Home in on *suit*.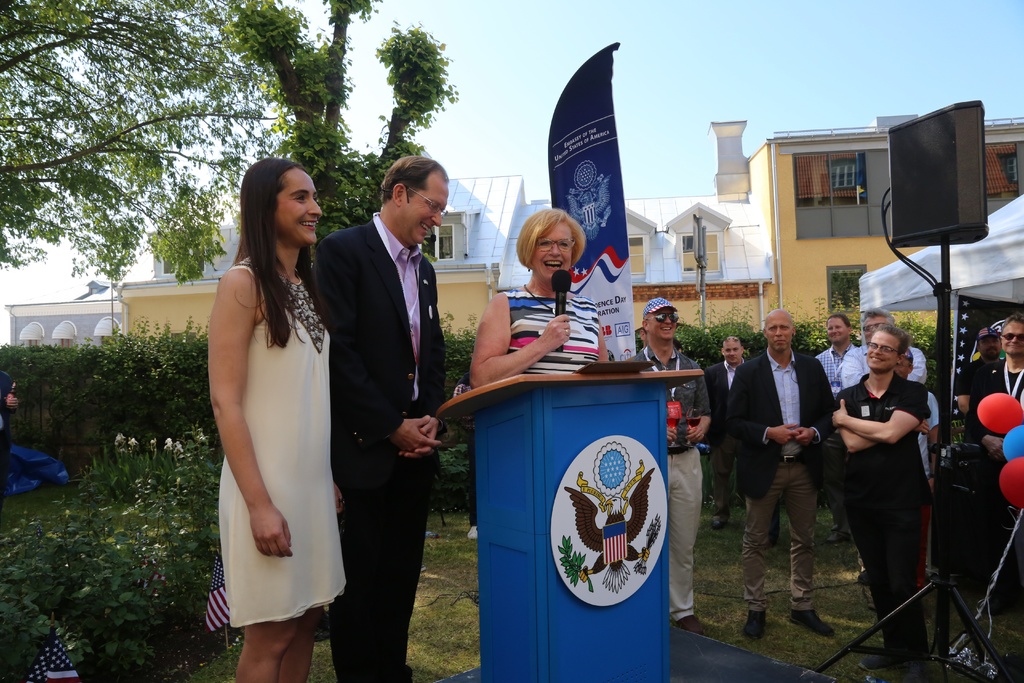
Homed in at 304,211,447,682.
